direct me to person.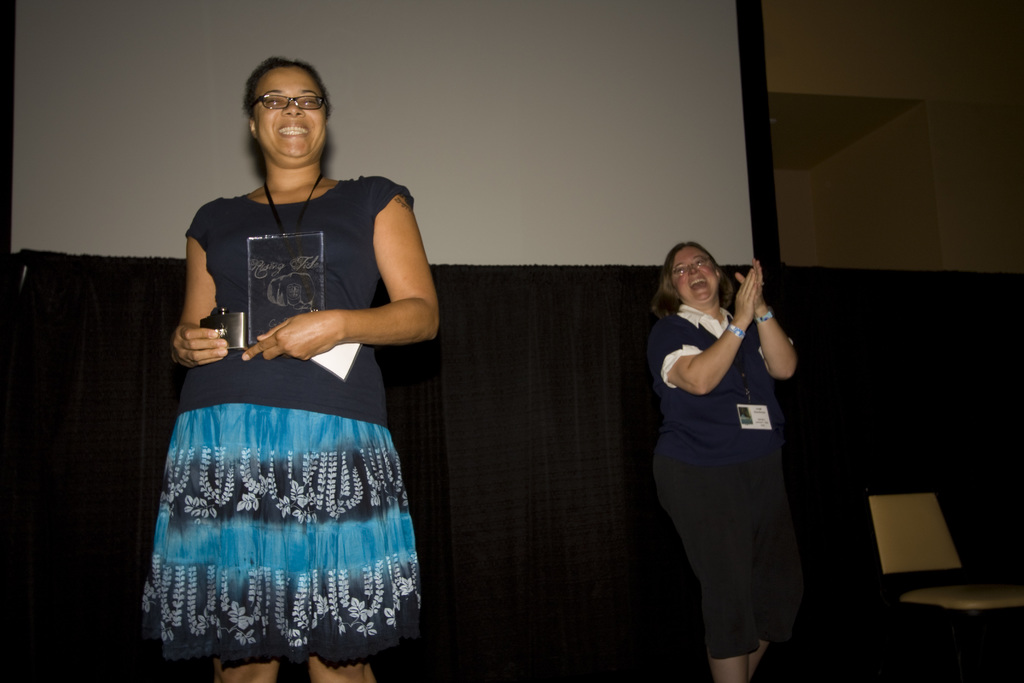
Direction: [x1=140, y1=58, x2=438, y2=682].
